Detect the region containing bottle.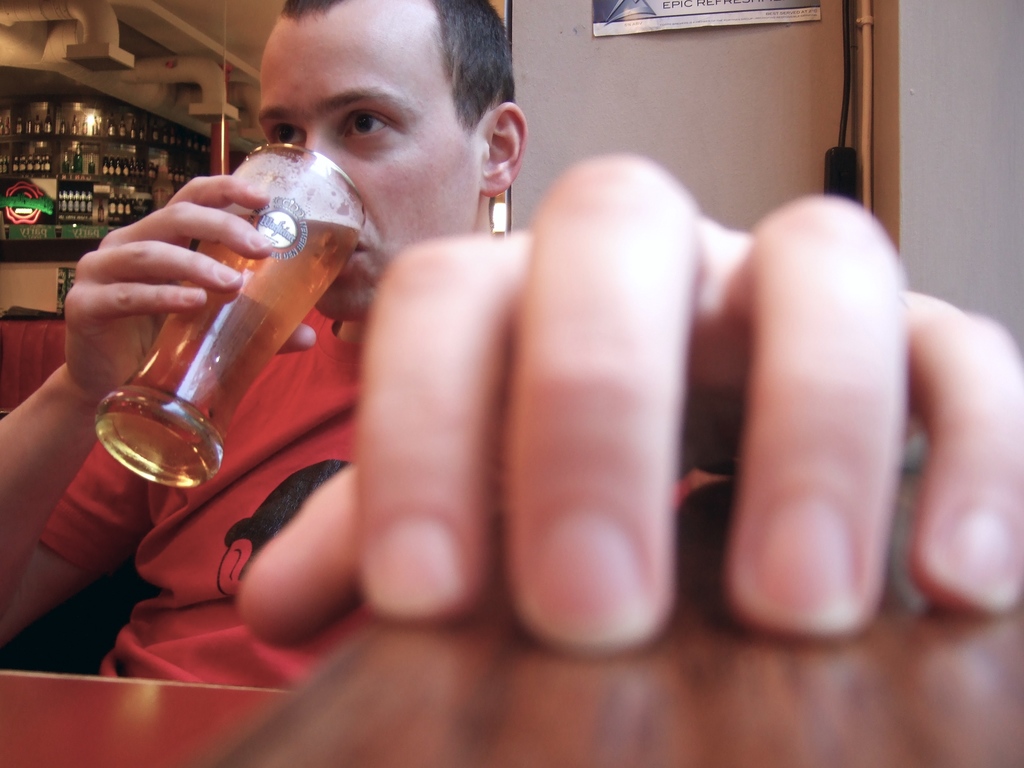
Rect(42, 114, 54, 131).
